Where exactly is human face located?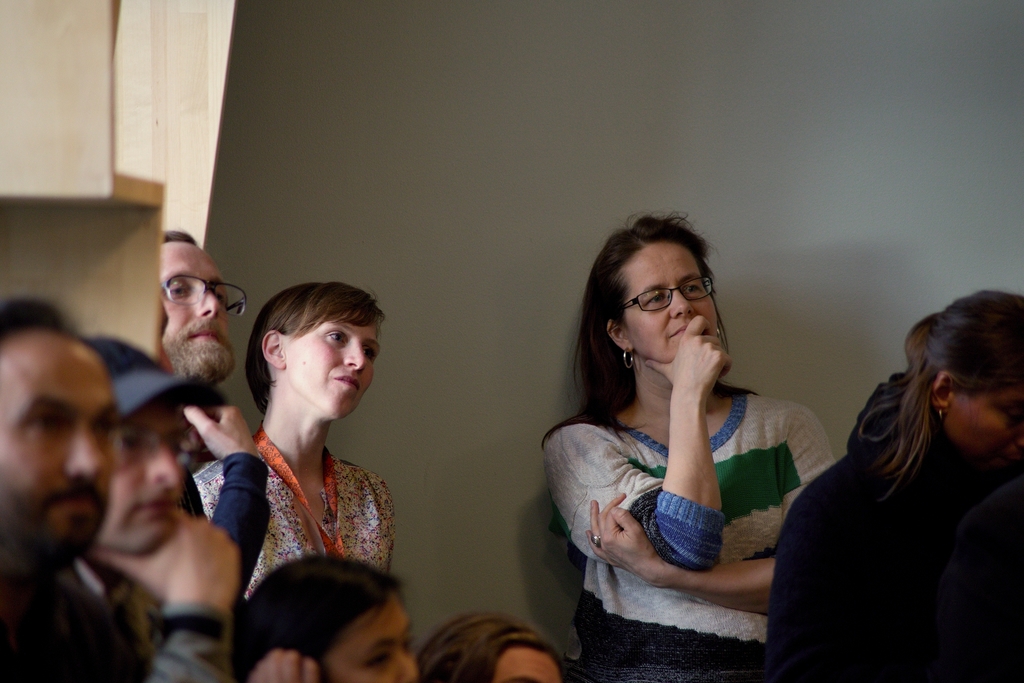
Its bounding box is <box>945,395,1023,465</box>.
